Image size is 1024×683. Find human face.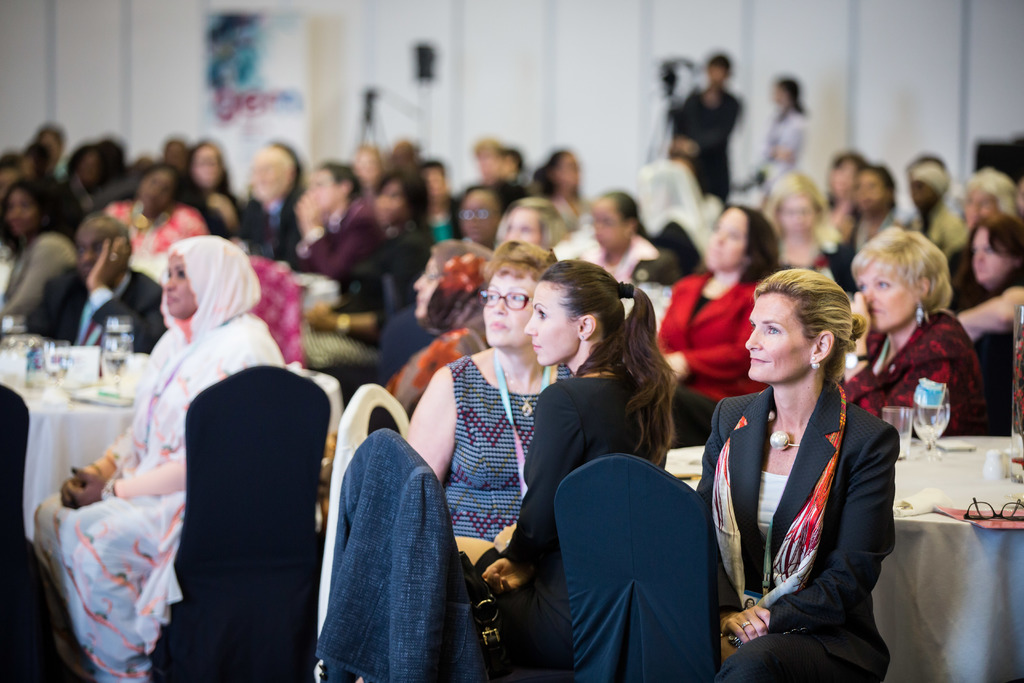
(777,197,818,236).
